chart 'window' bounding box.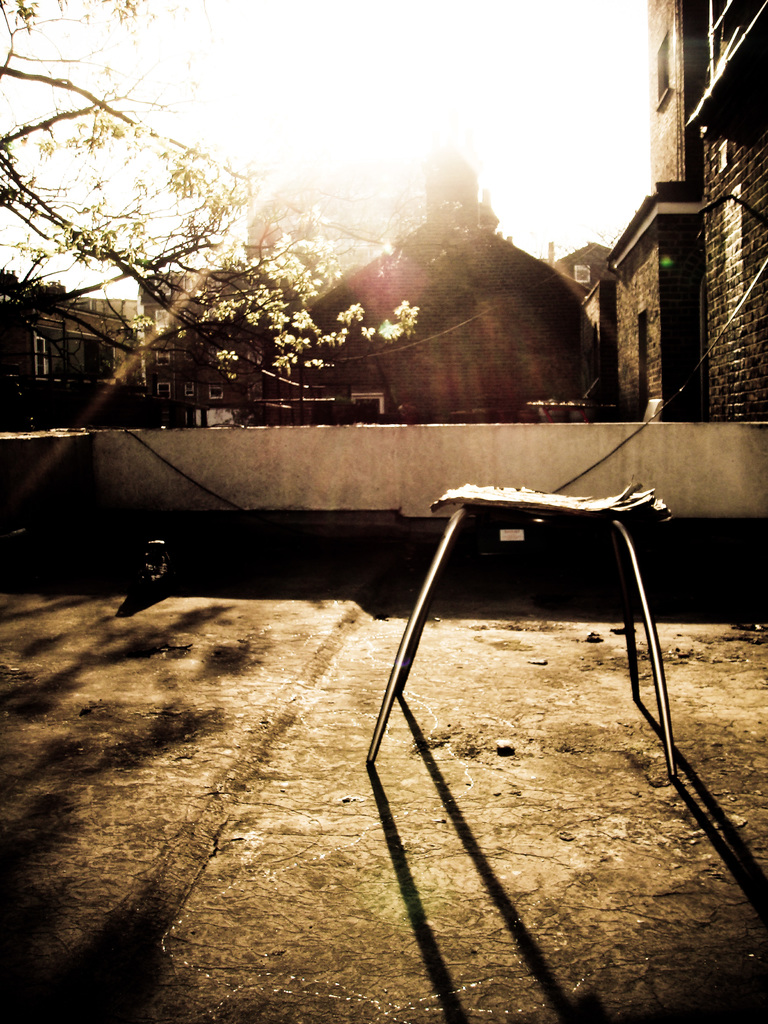
Charted: {"left": 570, "top": 266, "right": 589, "bottom": 284}.
